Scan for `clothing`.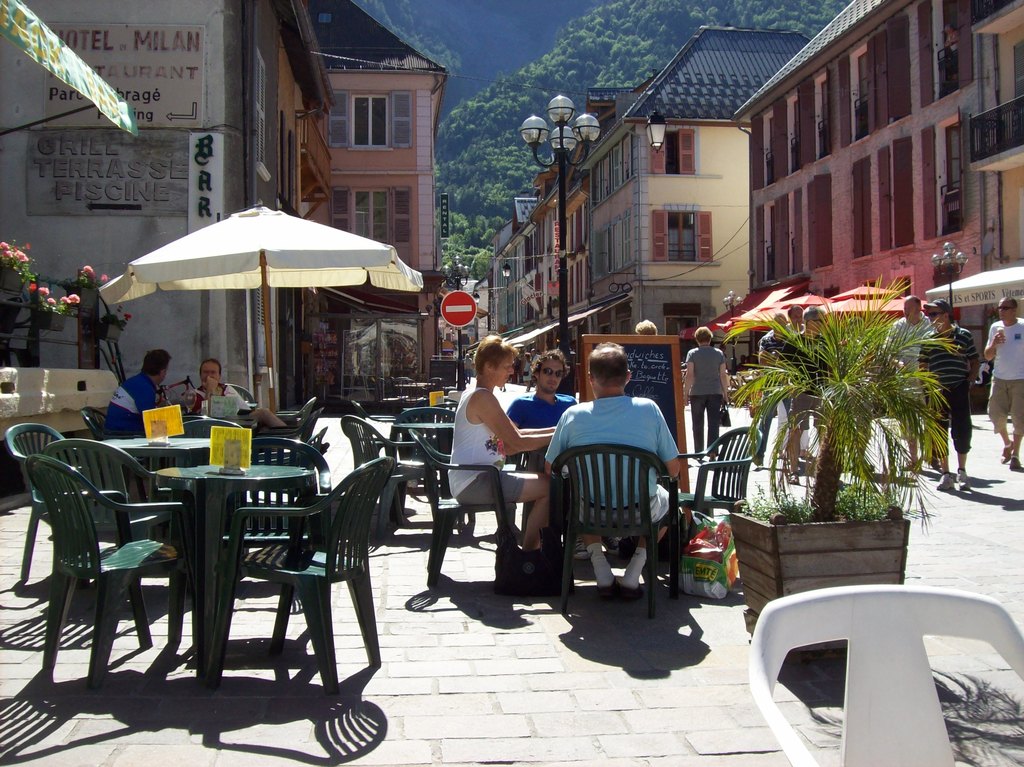
Scan result: (x1=110, y1=367, x2=157, y2=433).
